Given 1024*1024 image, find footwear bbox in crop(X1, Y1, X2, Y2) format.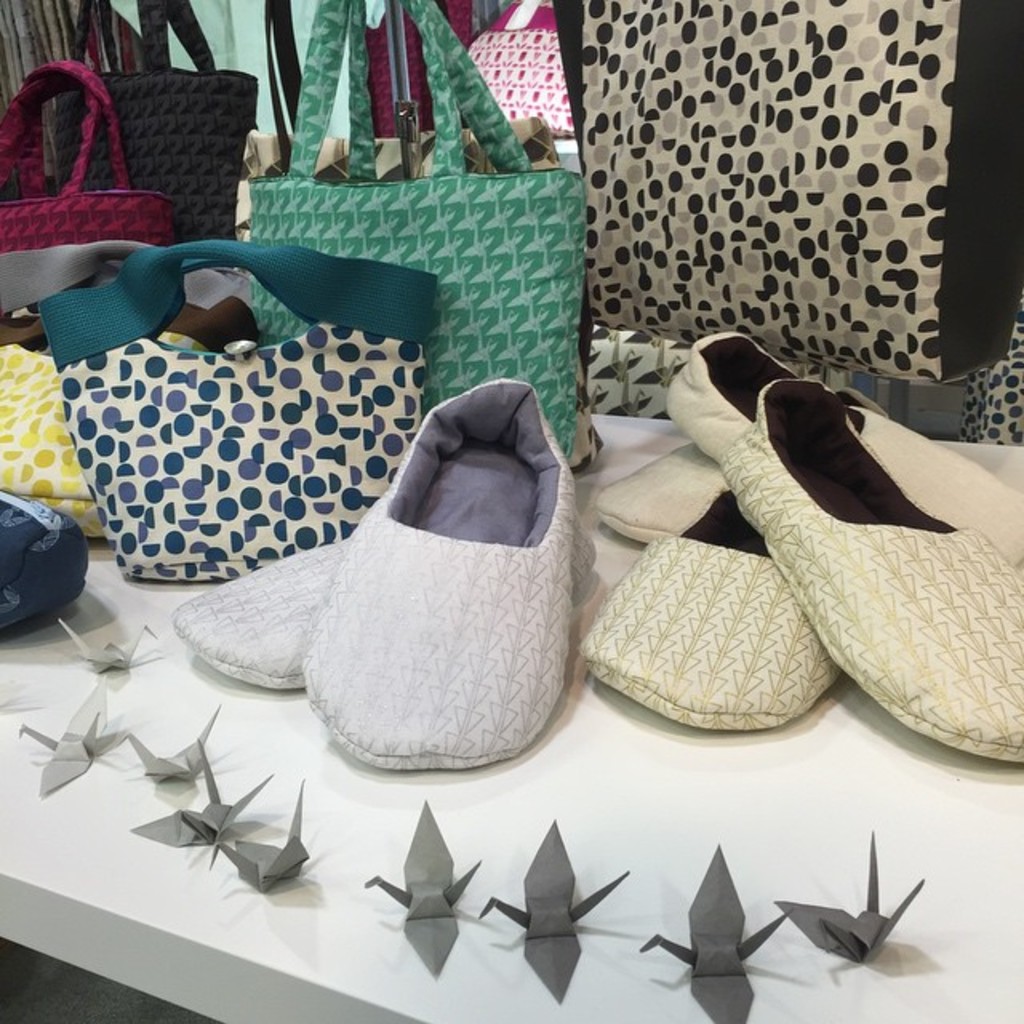
crop(307, 381, 576, 771).
